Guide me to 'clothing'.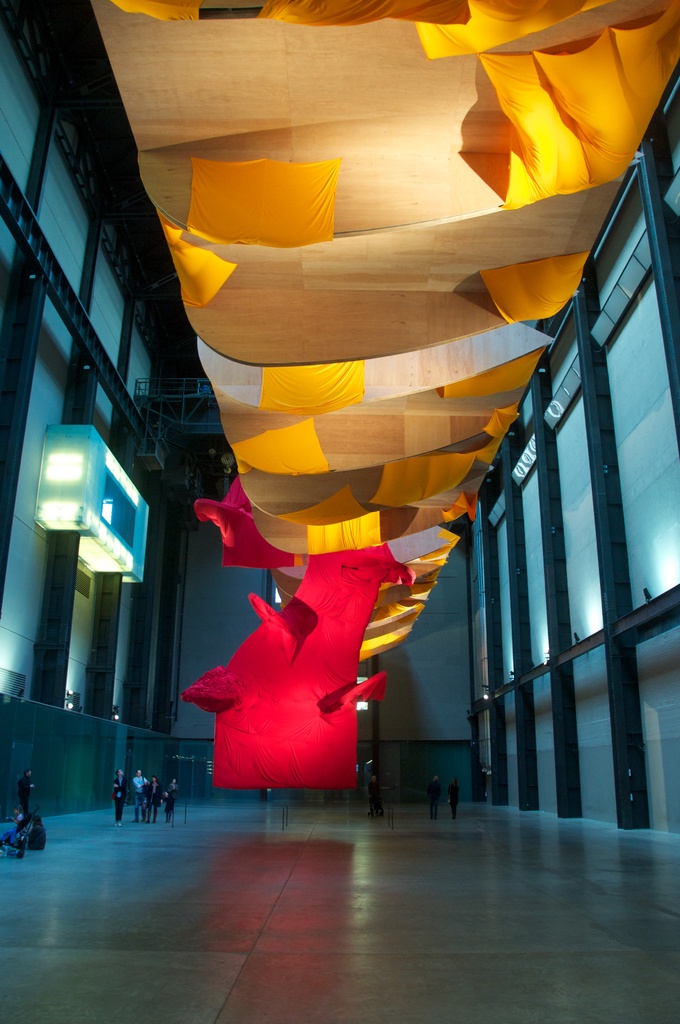
Guidance: [x1=2, y1=775, x2=32, y2=829].
